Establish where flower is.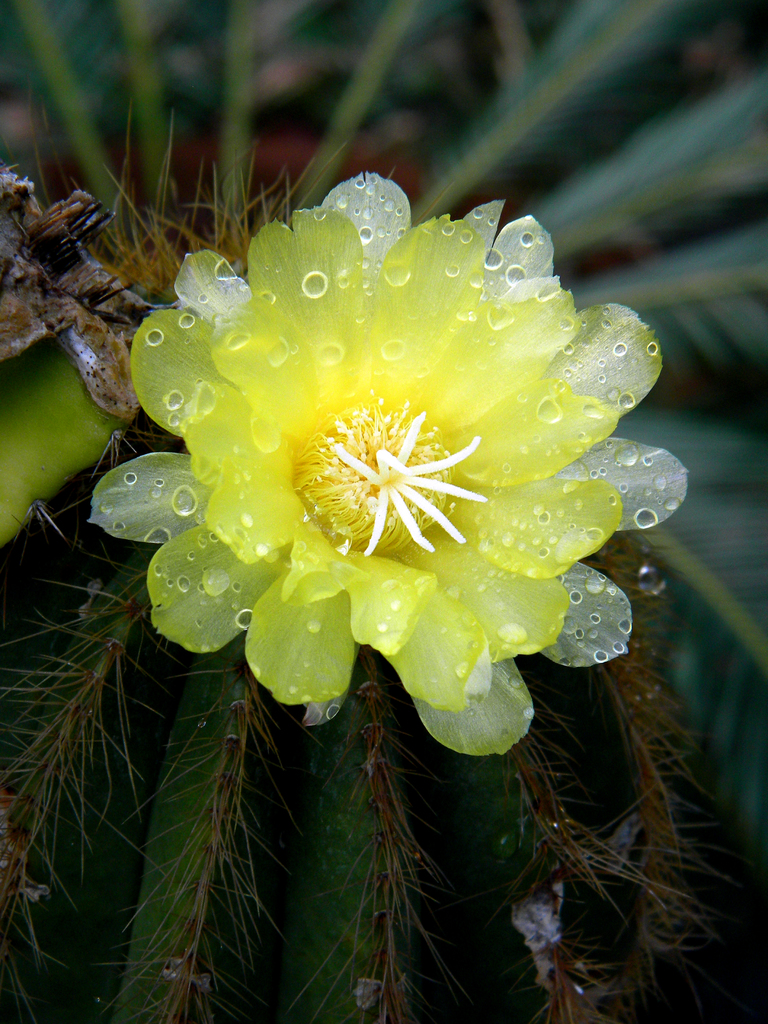
Established at l=124, t=155, r=668, b=768.
